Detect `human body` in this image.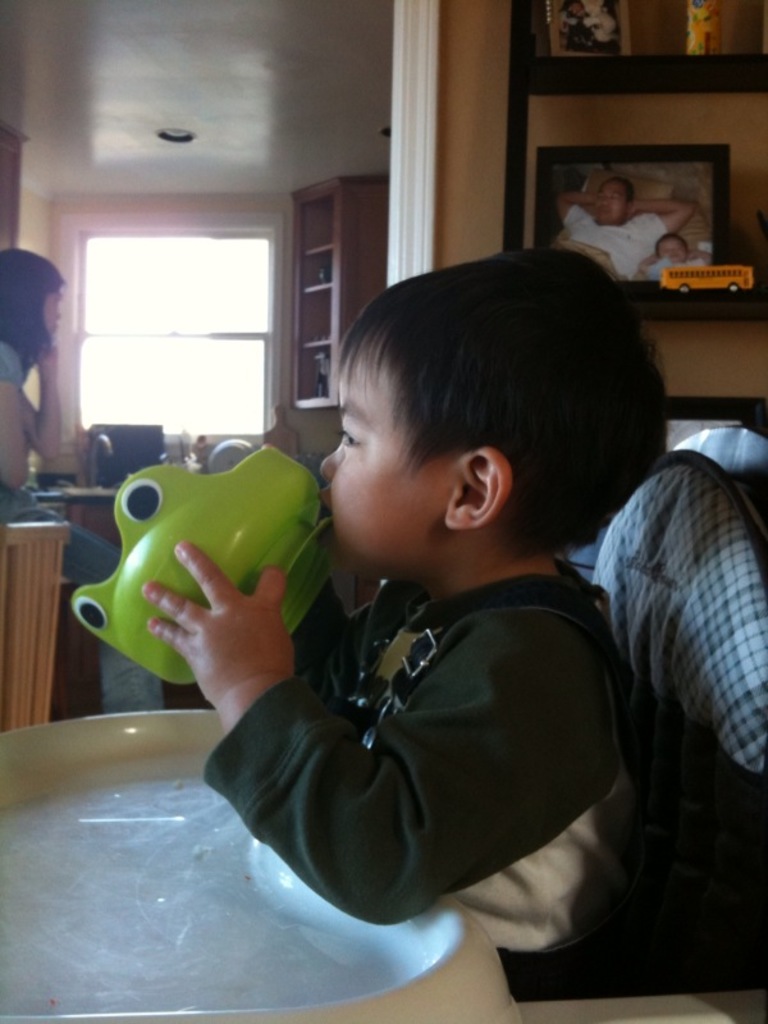
Detection: x1=279, y1=248, x2=764, y2=1009.
